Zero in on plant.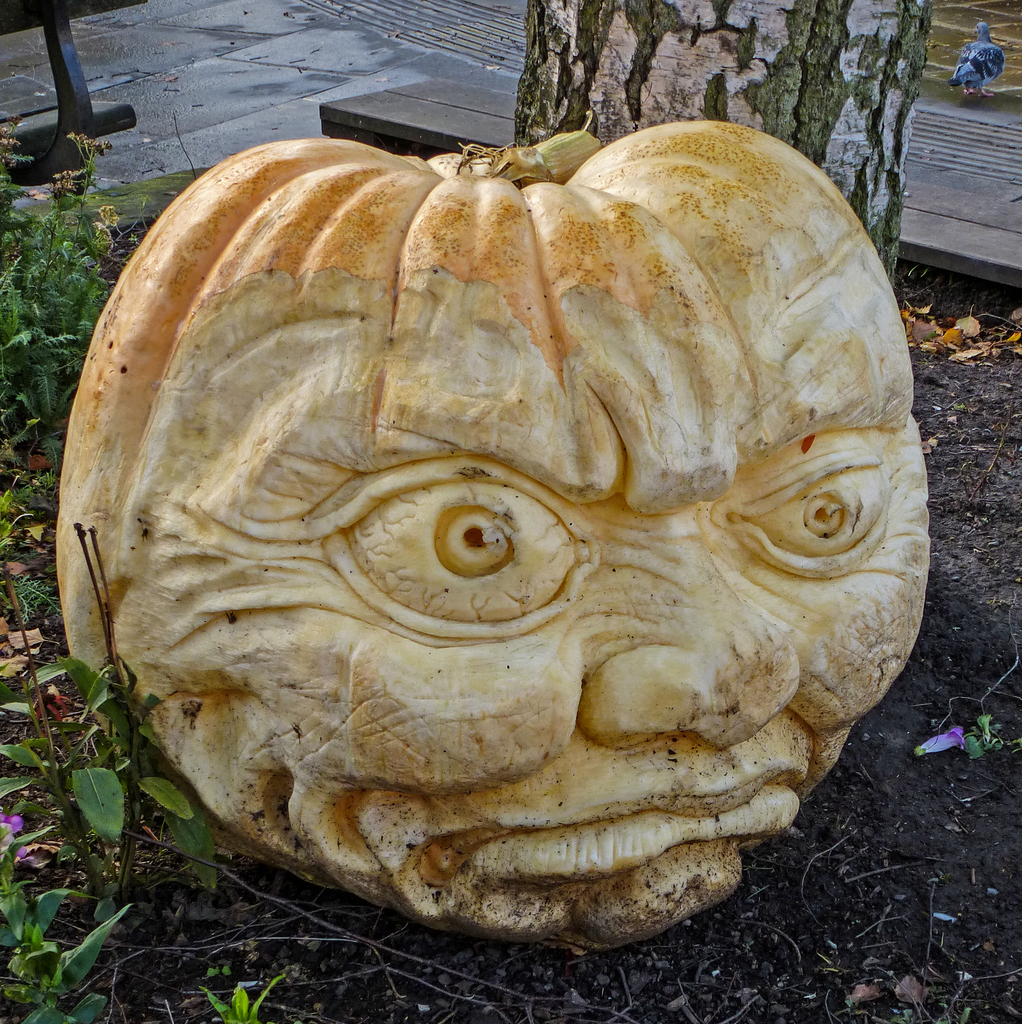
Zeroed in: 0:818:137:1023.
